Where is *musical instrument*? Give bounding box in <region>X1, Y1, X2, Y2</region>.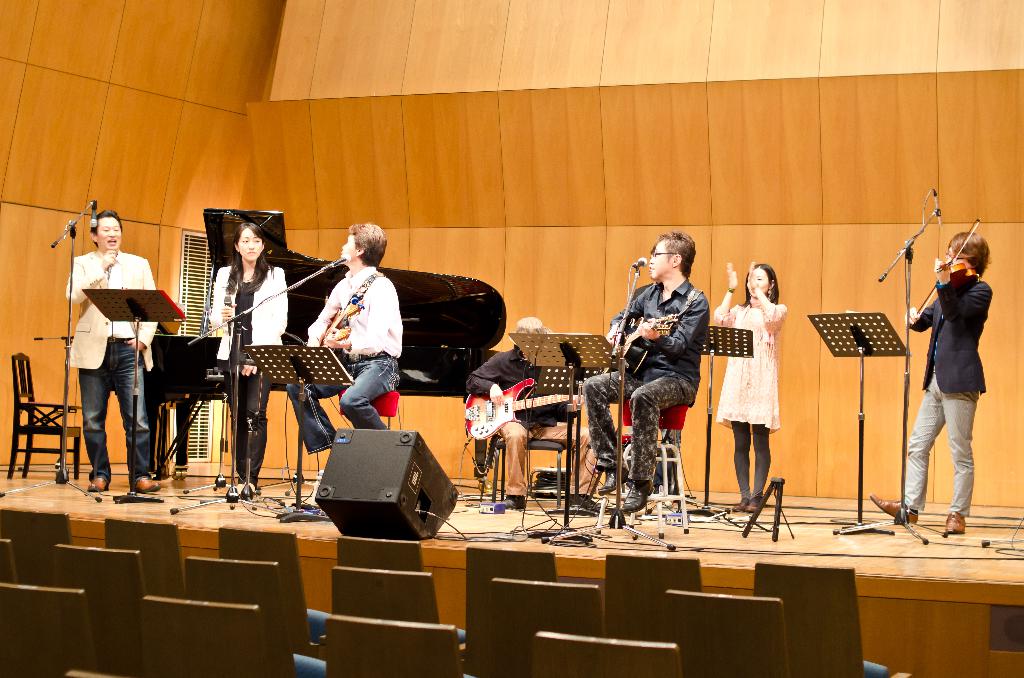
<region>307, 268, 383, 352</region>.
